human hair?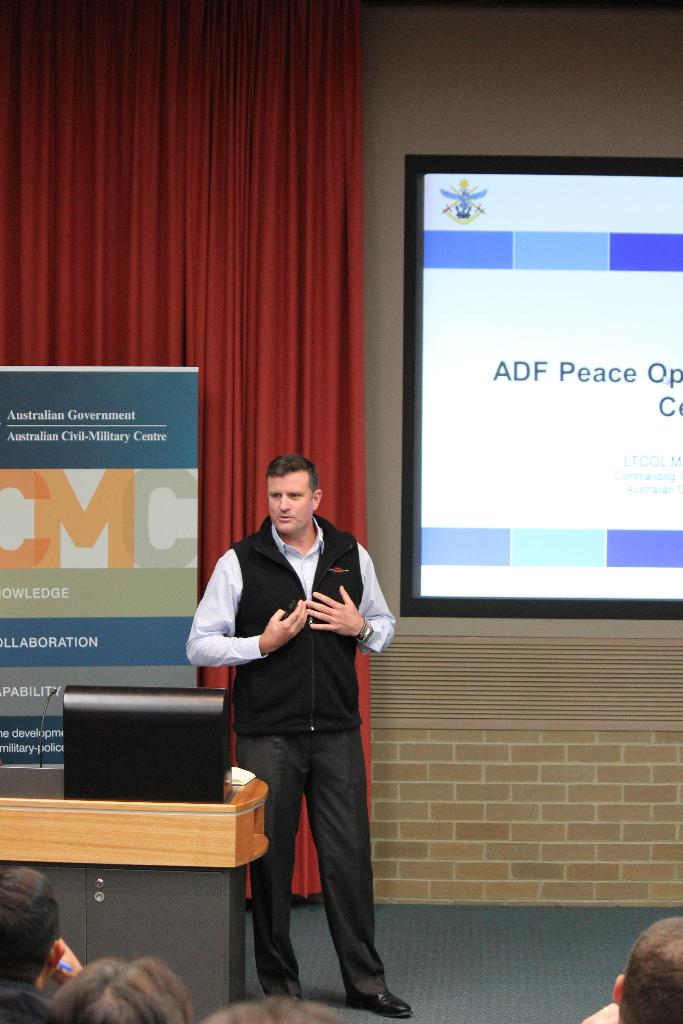
box(616, 914, 682, 1023)
